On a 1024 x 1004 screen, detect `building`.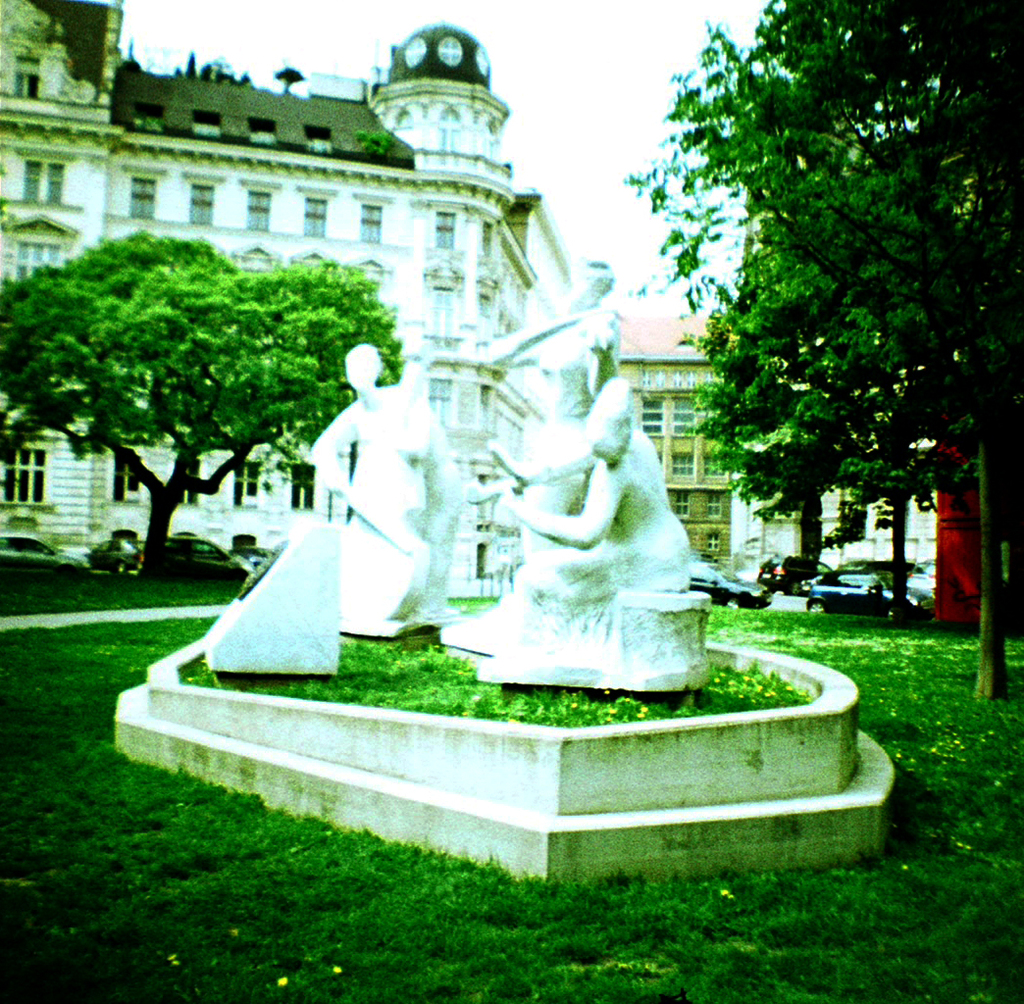
<box>22,45,635,409</box>.
